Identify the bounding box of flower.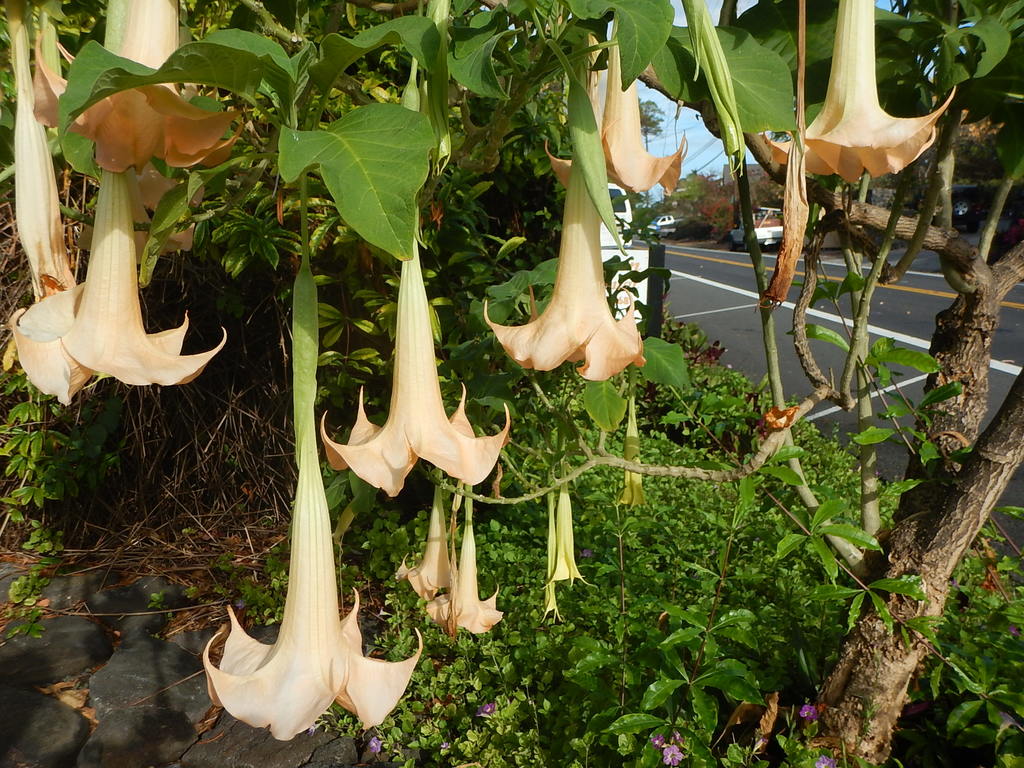
bbox=(398, 482, 456, 607).
